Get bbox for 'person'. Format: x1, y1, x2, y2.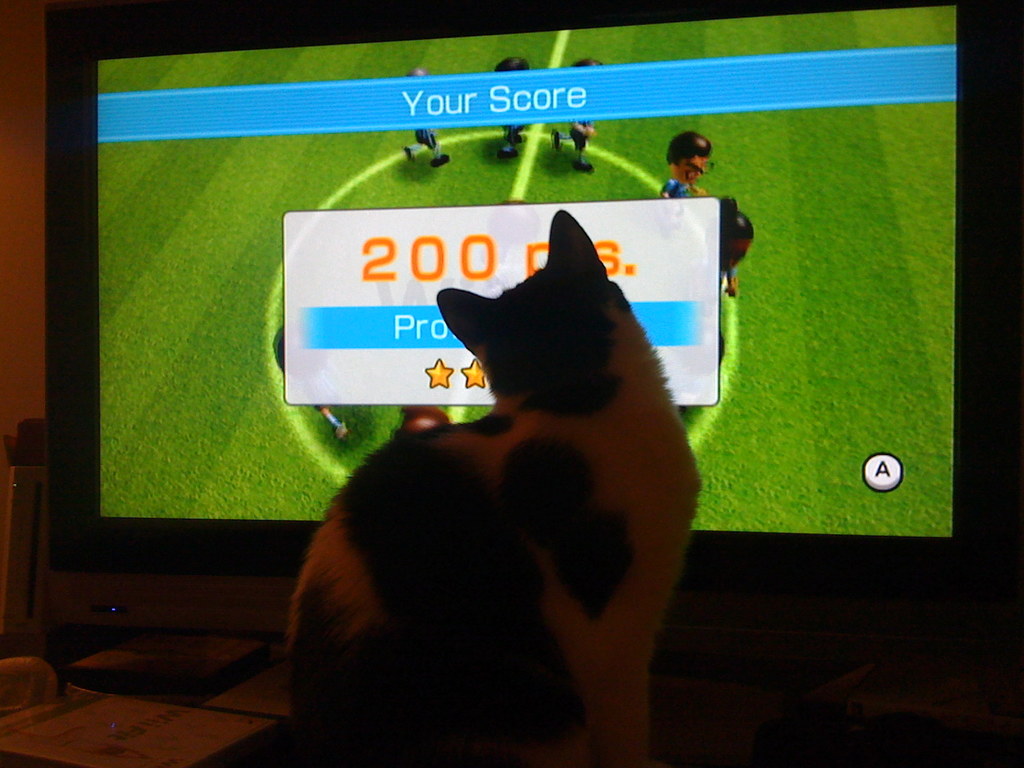
567, 58, 603, 173.
